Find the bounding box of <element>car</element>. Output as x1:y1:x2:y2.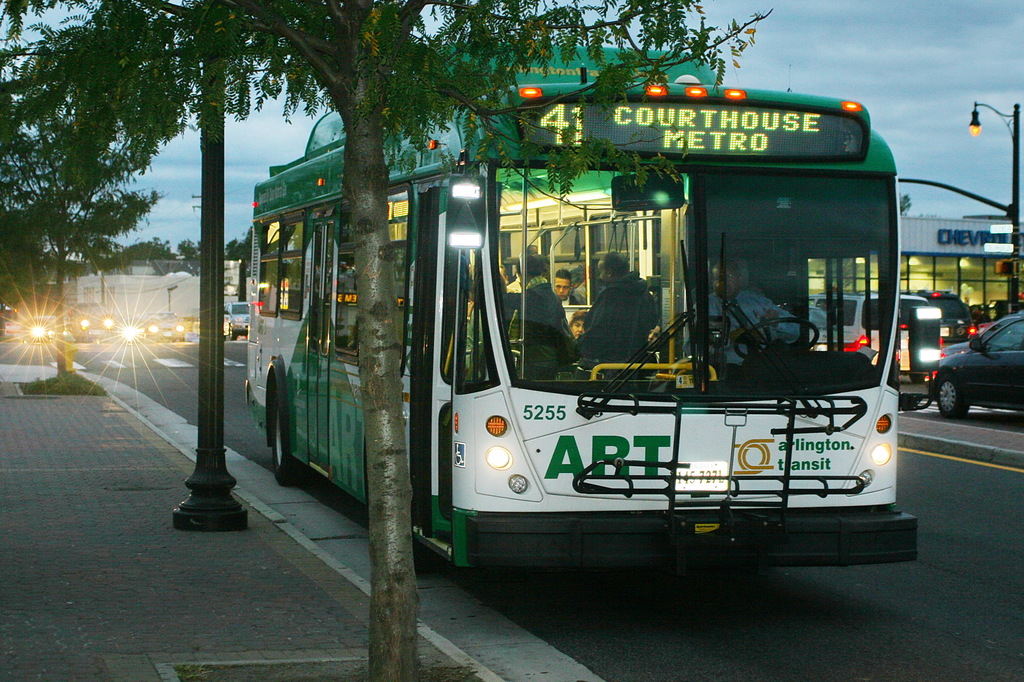
807:289:945:409.
